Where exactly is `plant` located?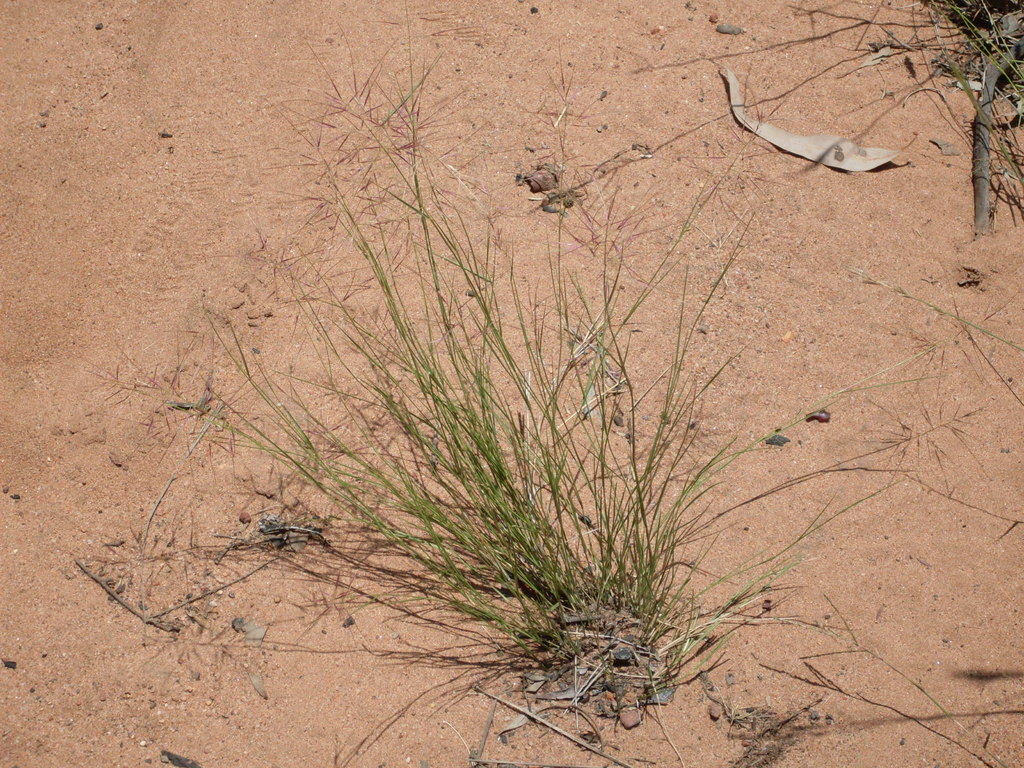
Its bounding box is (x1=92, y1=33, x2=934, y2=729).
